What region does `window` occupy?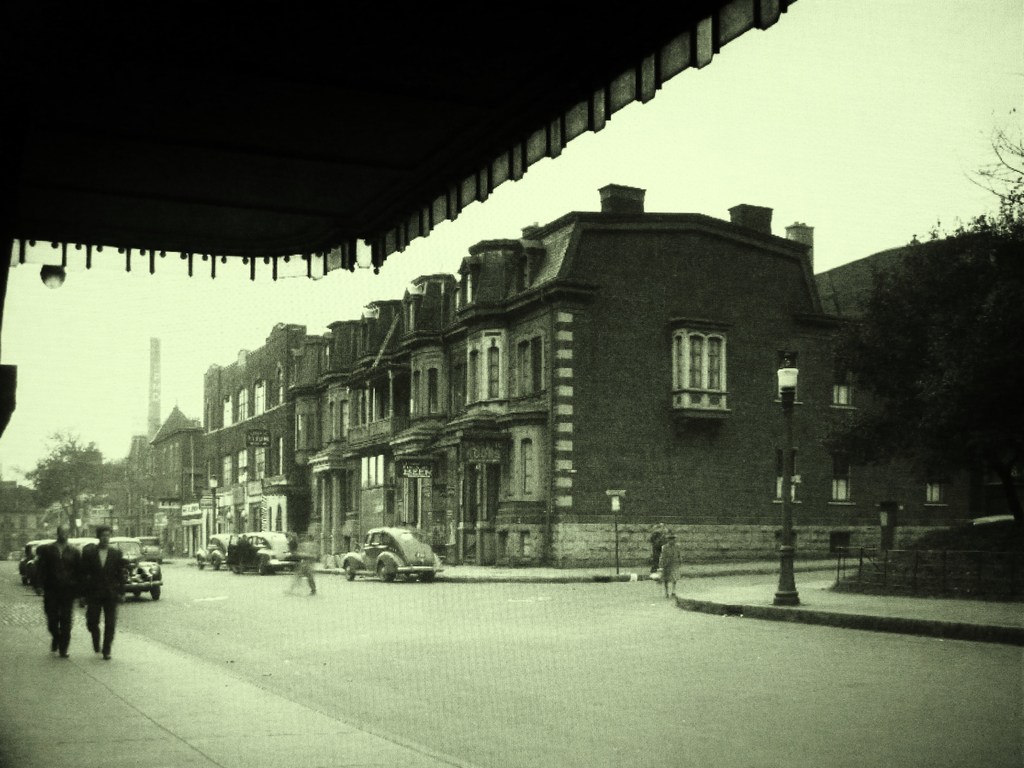
222, 455, 231, 492.
